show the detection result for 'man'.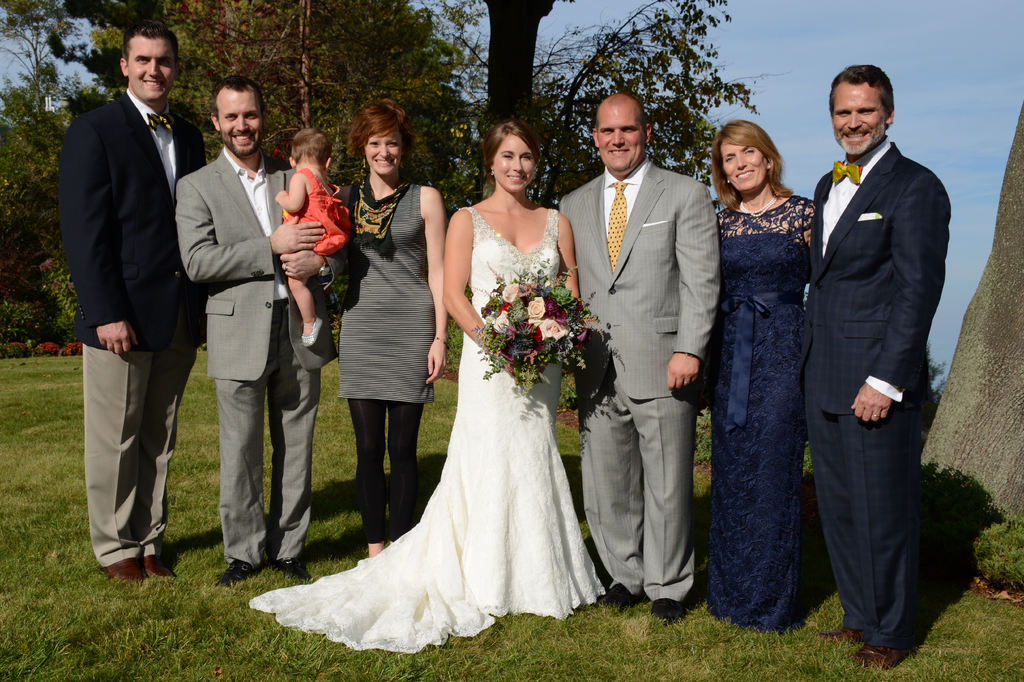
BBox(51, 0, 200, 582).
